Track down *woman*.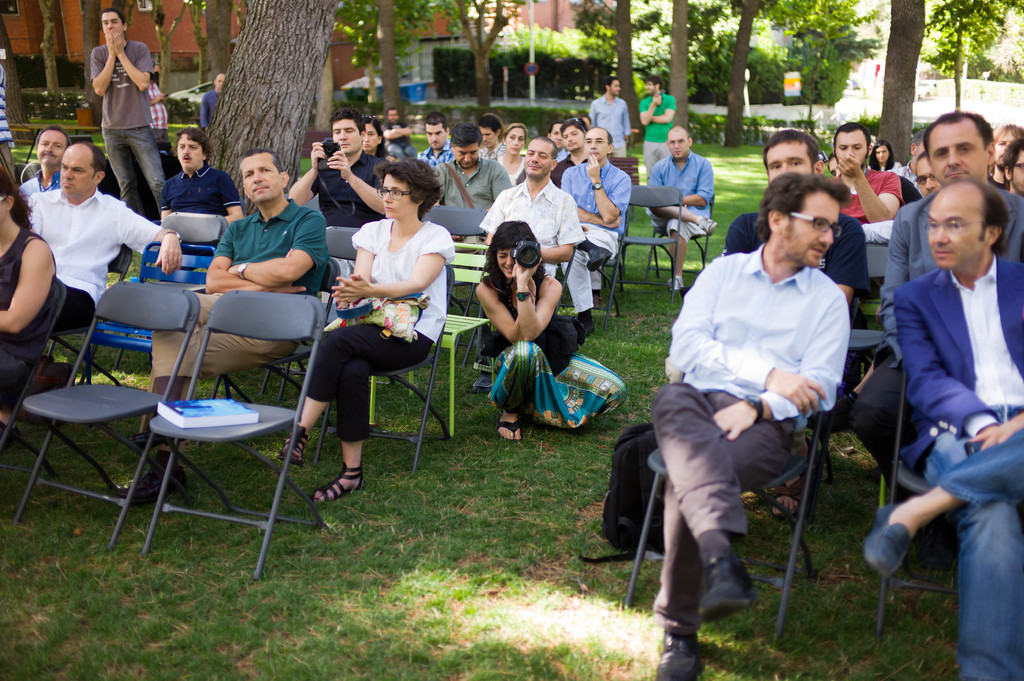
Tracked to box(364, 118, 396, 164).
